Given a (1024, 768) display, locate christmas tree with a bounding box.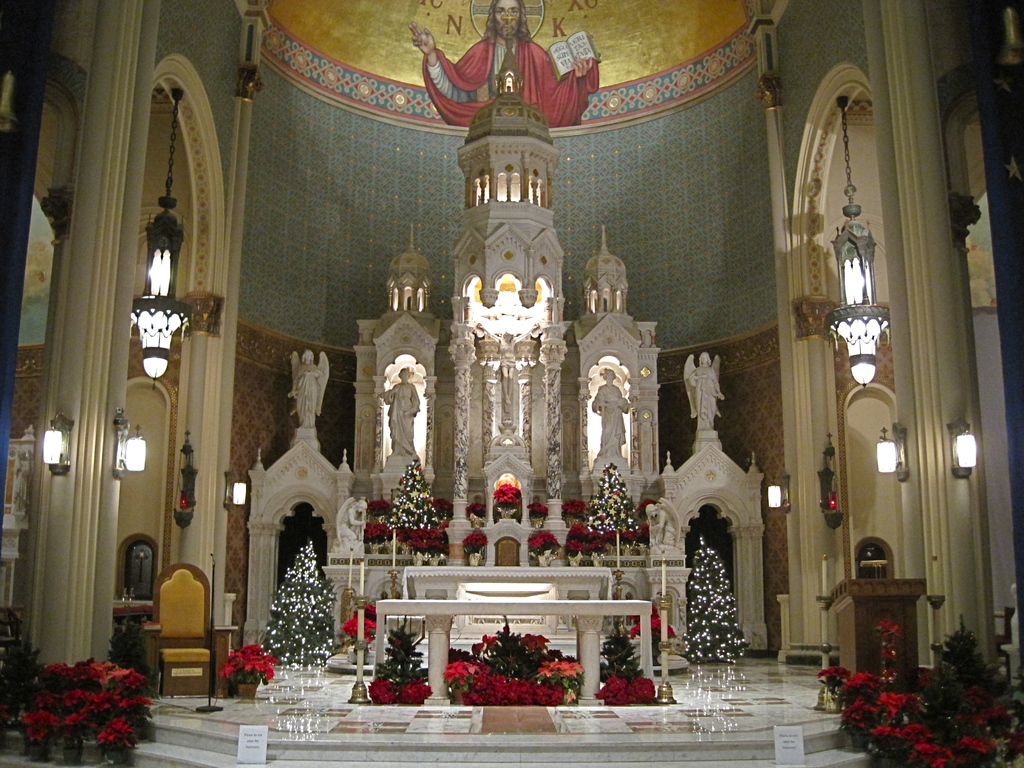
Located: bbox=(377, 613, 433, 685).
